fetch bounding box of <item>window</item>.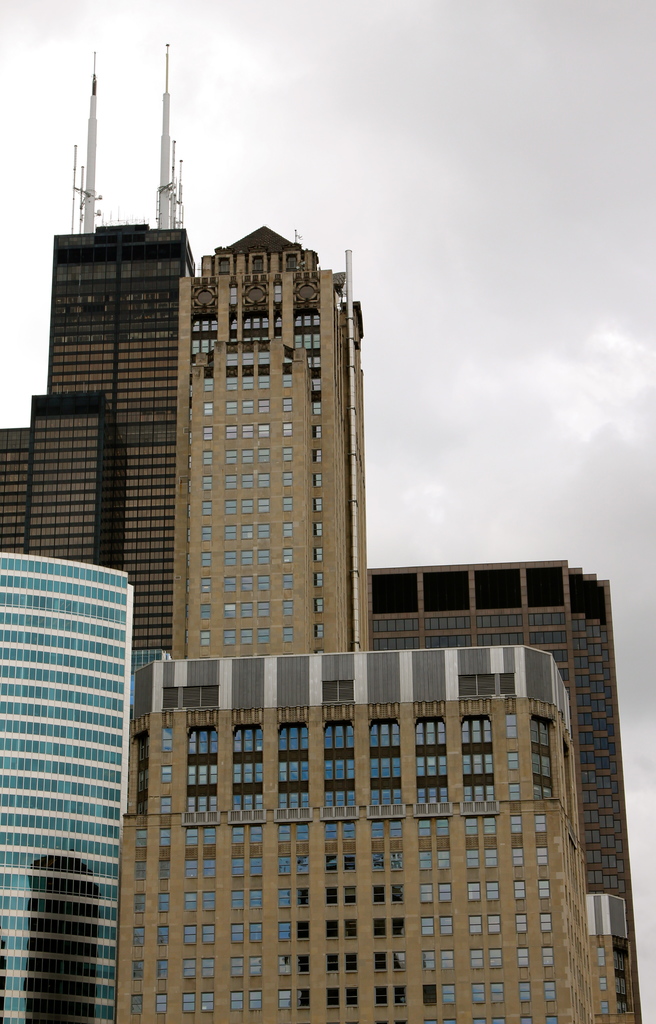
Bbox: BBox(438, 918, 452, 937).
